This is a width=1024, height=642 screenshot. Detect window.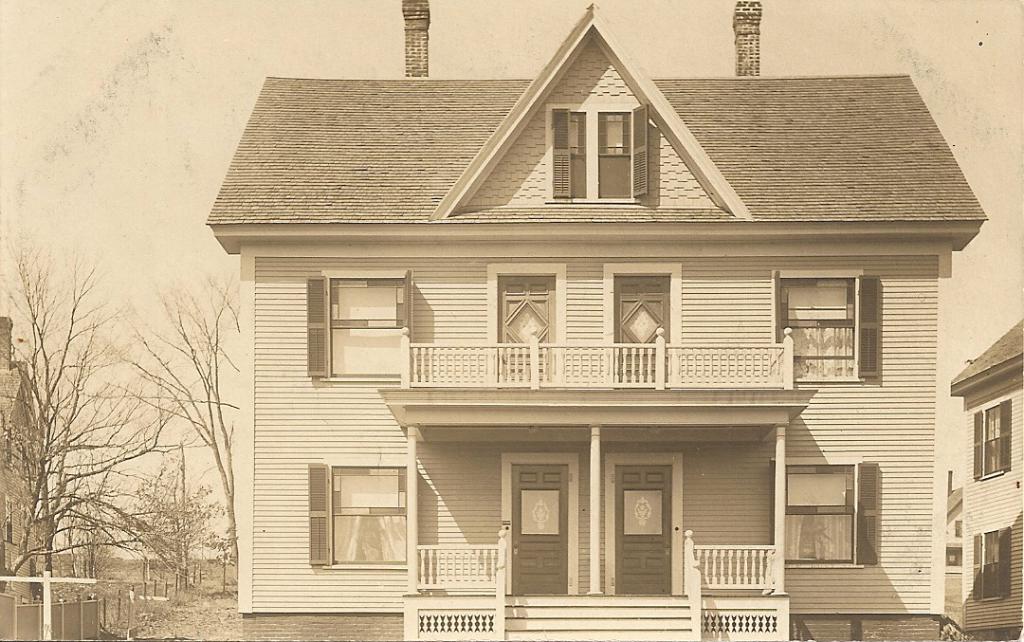
pyautogui.locateOnScreen(9, 426, 14, 466).
